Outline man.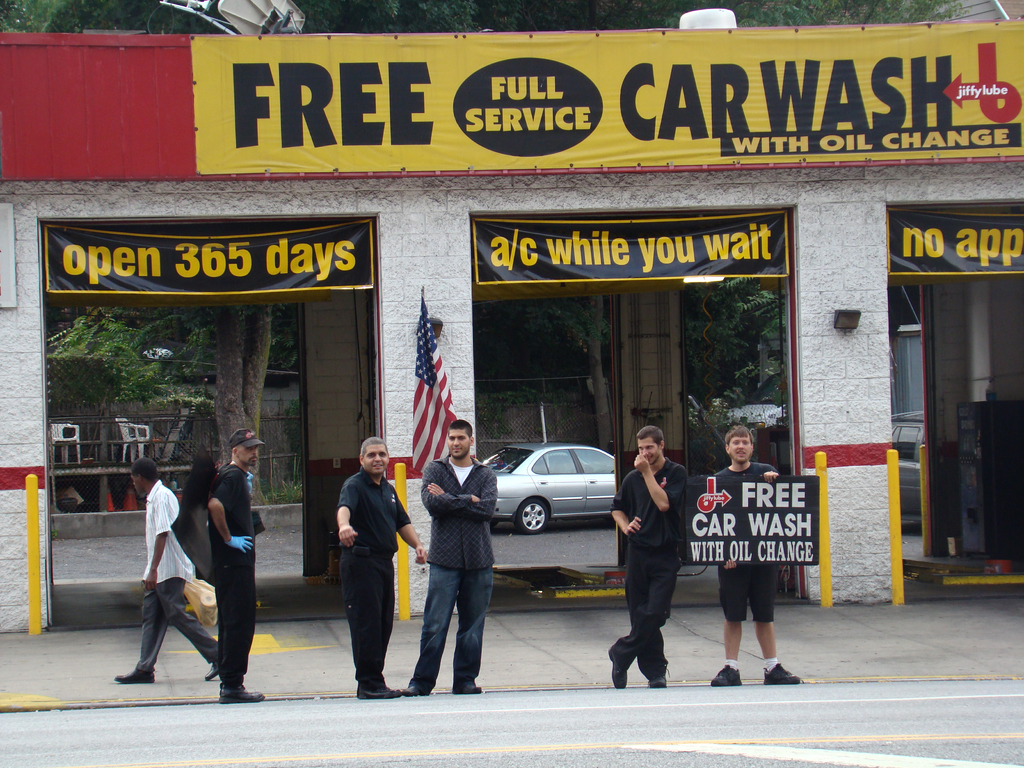
Outline: Rect(589, 427, 719, 677).
